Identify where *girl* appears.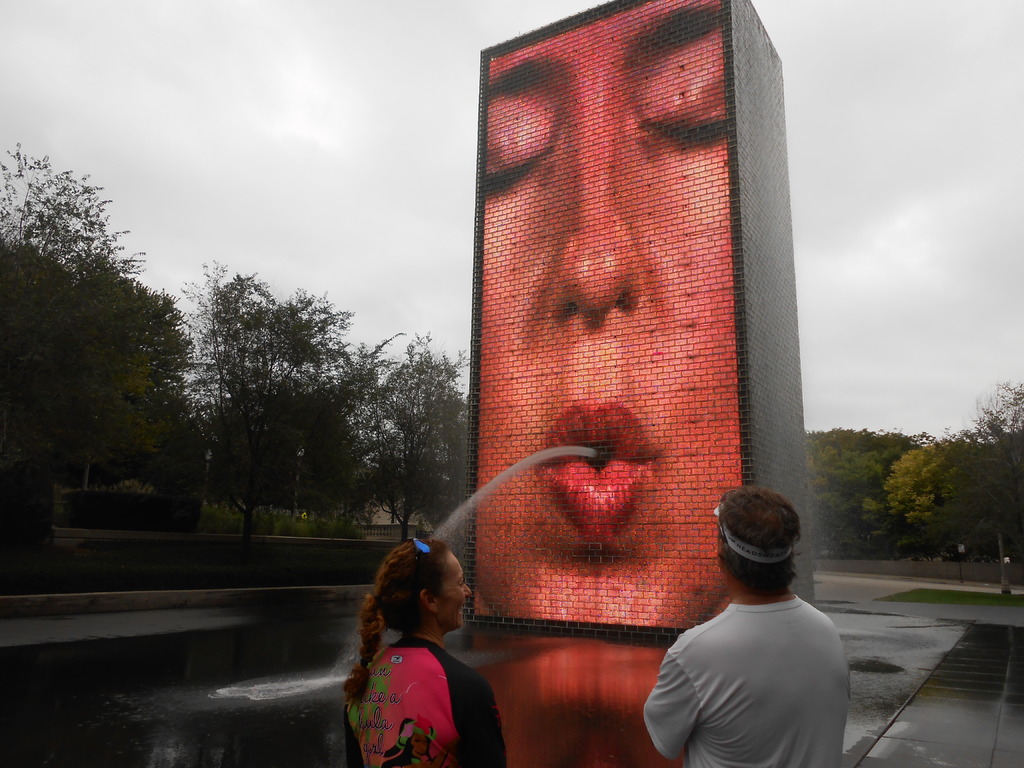
Appears at BBox(346, 529, 499, 758).
